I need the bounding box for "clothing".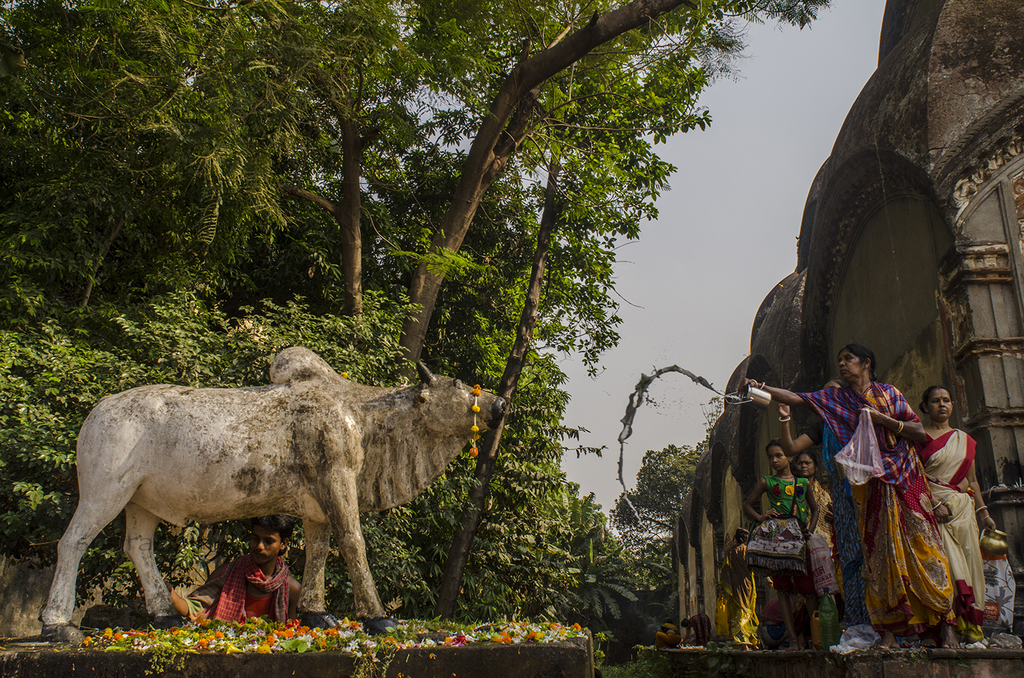
Here it is: 716, 539, 760, 643.
